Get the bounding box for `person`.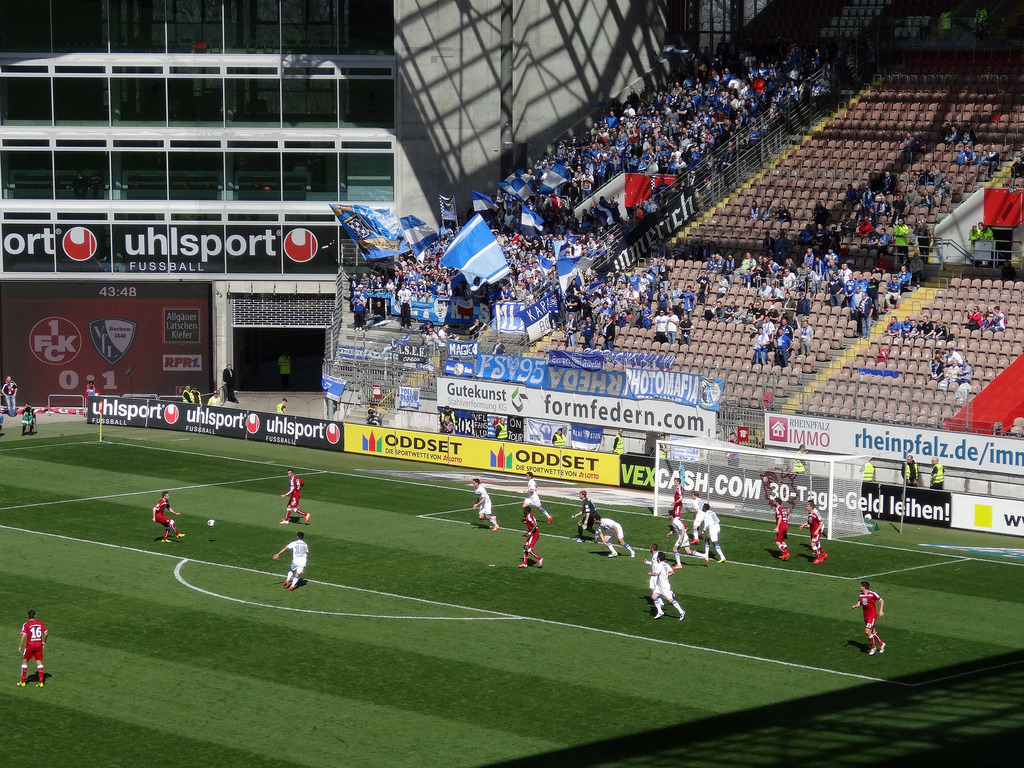
bbox=(83, 380, 102, 429).
